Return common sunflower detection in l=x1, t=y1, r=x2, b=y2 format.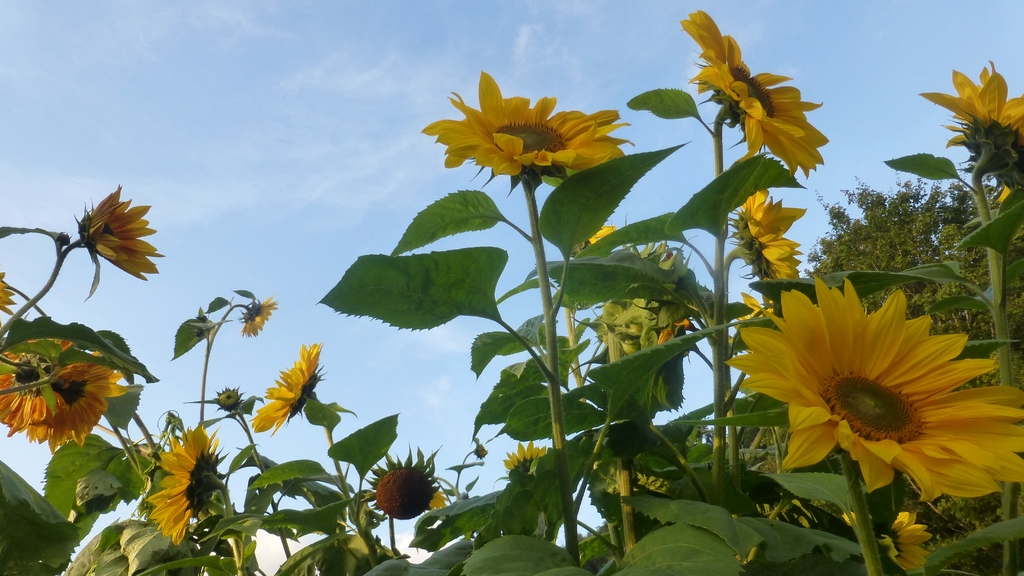
l=504, t=440, r=553, b=489.
